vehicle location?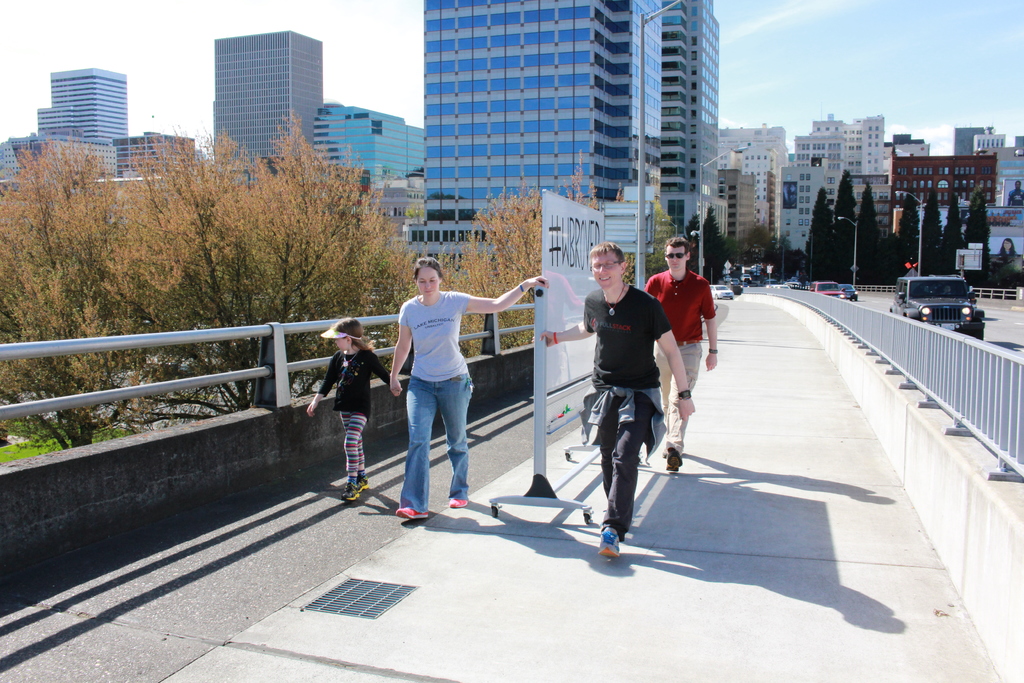
pyautogui.locateOnScreen(737, 273, 750, 283)
